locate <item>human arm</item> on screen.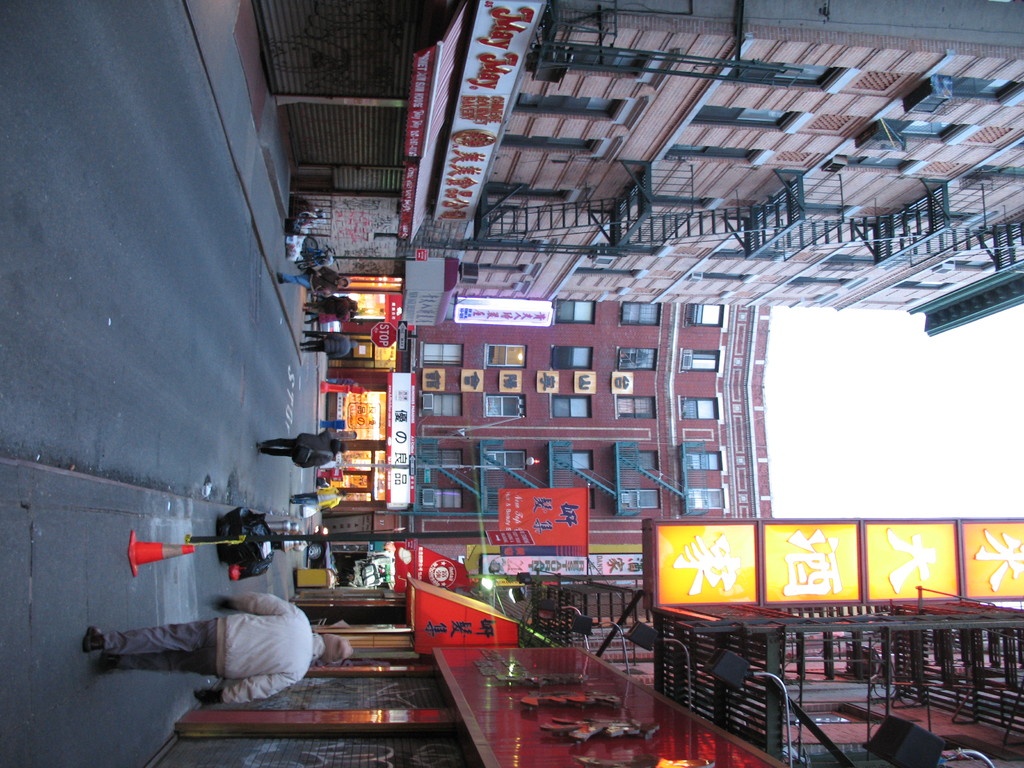
On screen at (left=298, top=458, right=330, bottom=466).
